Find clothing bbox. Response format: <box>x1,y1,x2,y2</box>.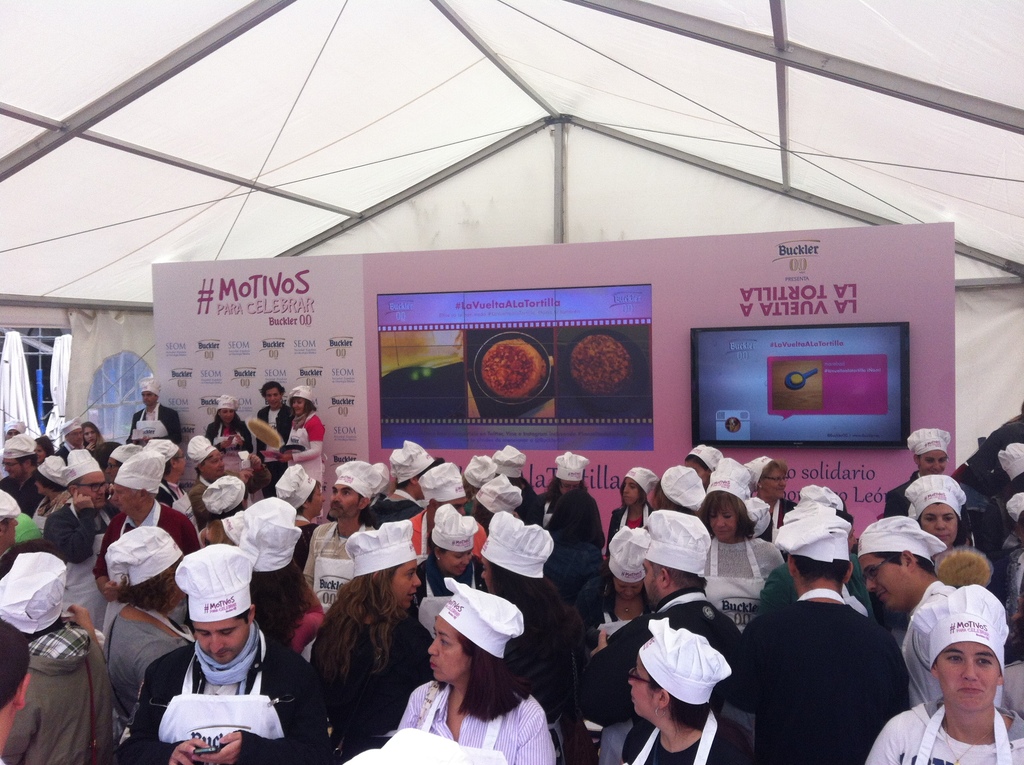
<box>544,532,611,616</box>.
